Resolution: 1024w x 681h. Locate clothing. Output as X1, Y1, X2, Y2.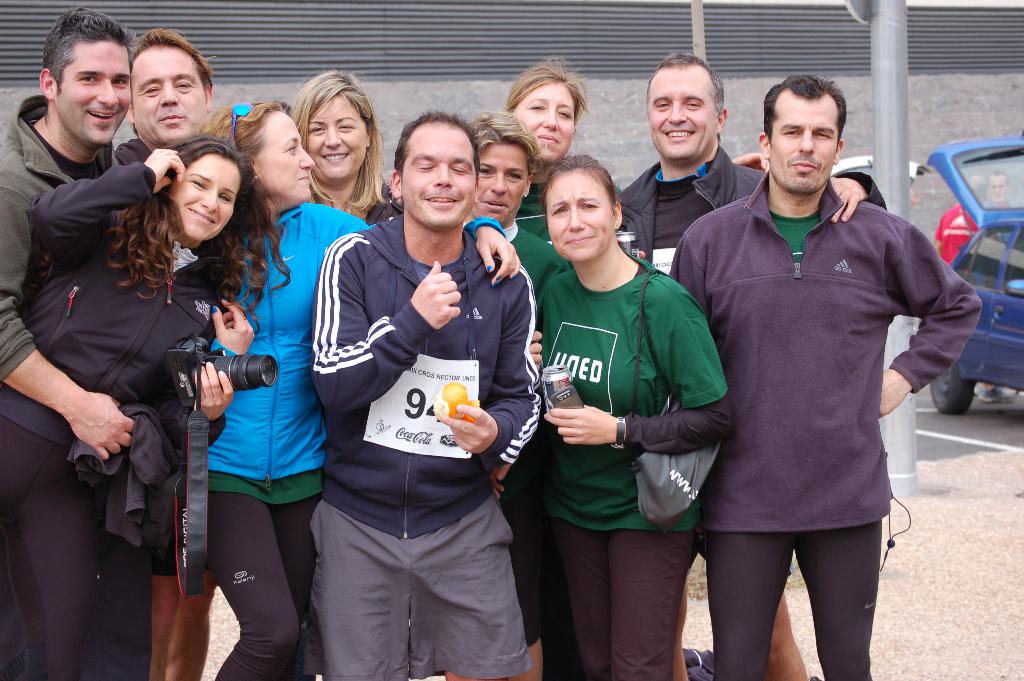
616, 140, 771, 557.
